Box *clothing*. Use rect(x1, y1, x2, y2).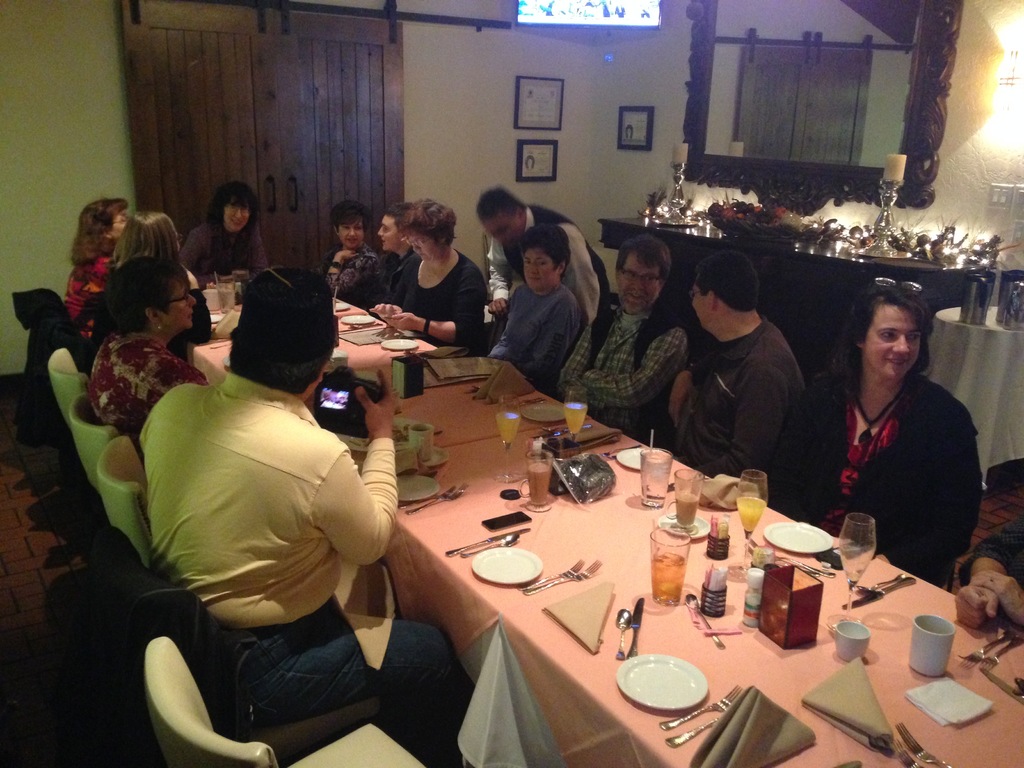
rect(479, 284, 581, 393).
